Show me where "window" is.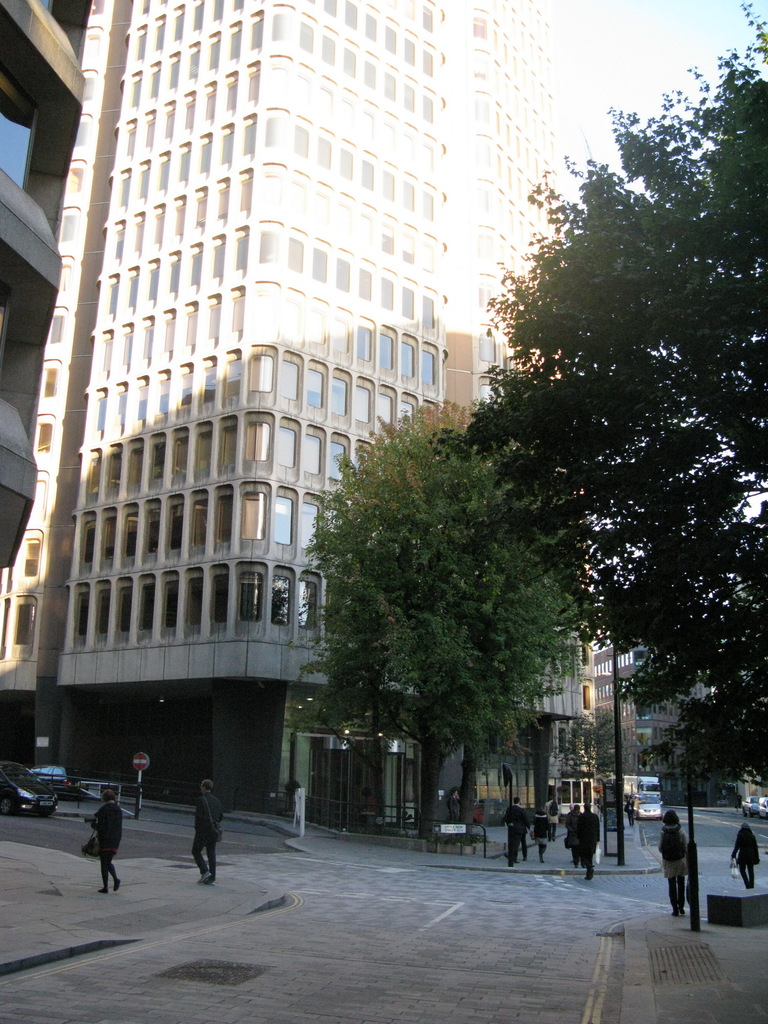
"window" is at 250:67:256:106.
